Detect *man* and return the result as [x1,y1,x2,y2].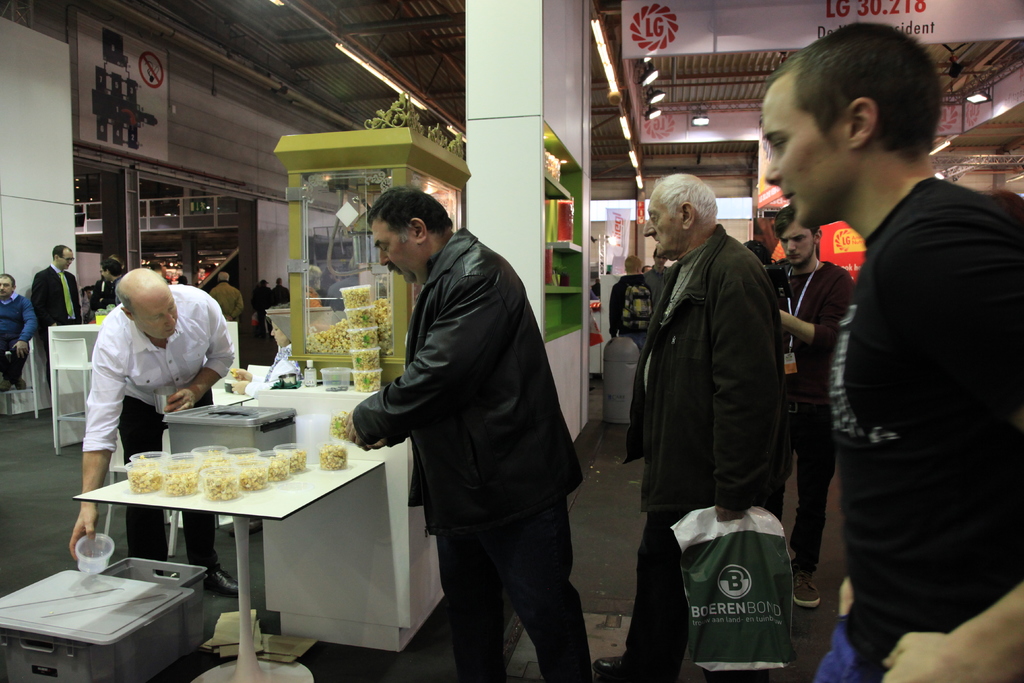
[629,143,804,670].
